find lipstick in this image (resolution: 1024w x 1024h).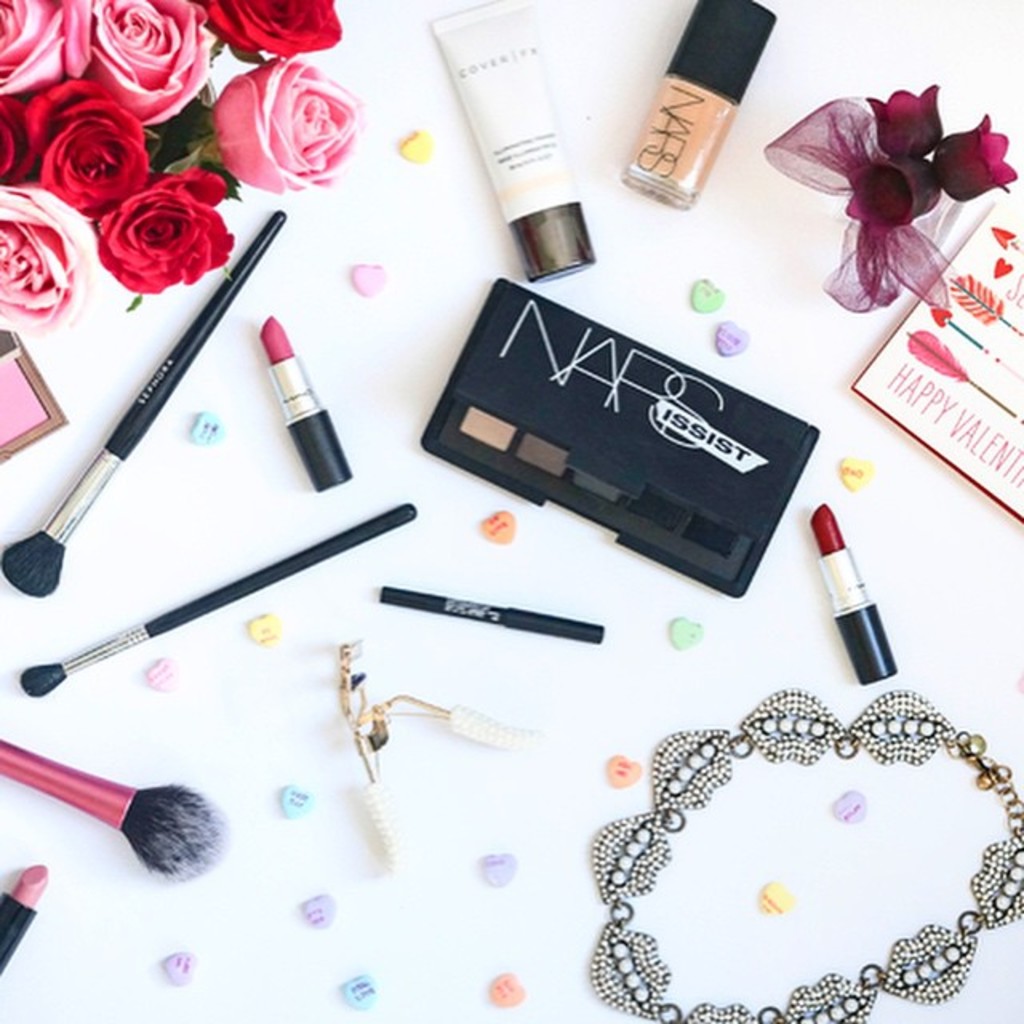
bbox(258, 315, 349, 491).
